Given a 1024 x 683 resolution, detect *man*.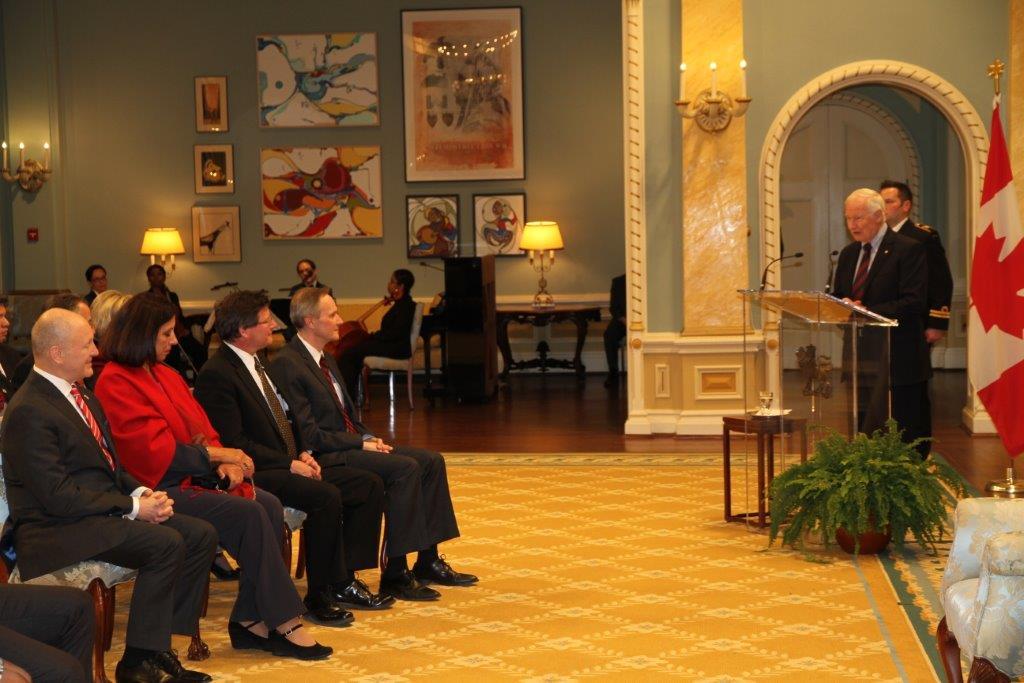
[260,283,482,601].
